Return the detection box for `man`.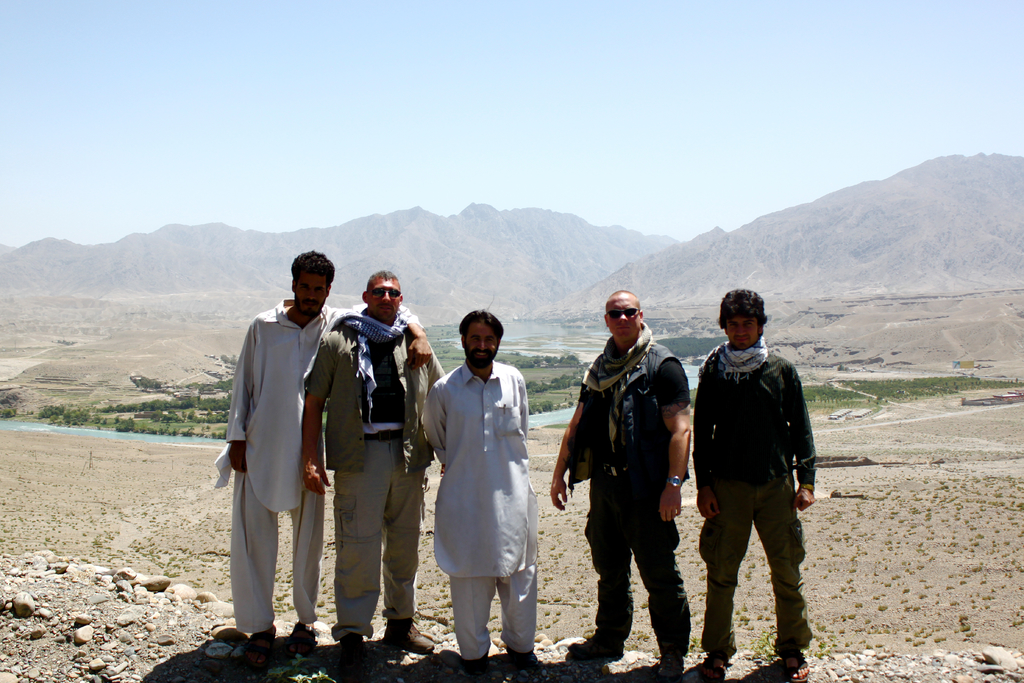
[426, 308, 541, 677].
